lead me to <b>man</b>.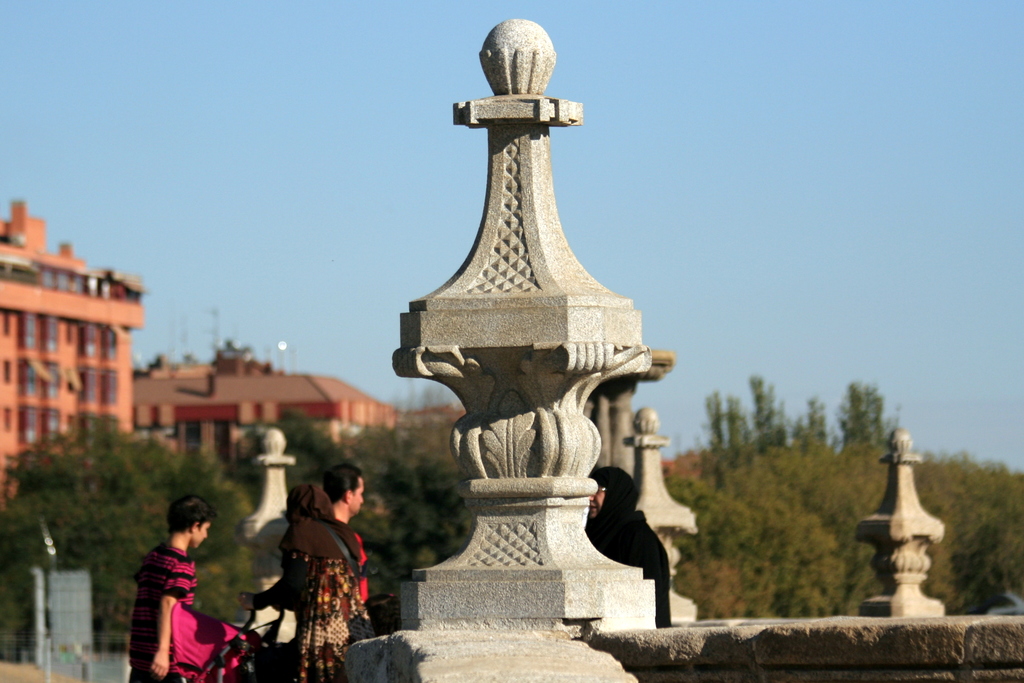
Lead to [x1=134, y1=497, x2=227, y2=680].
